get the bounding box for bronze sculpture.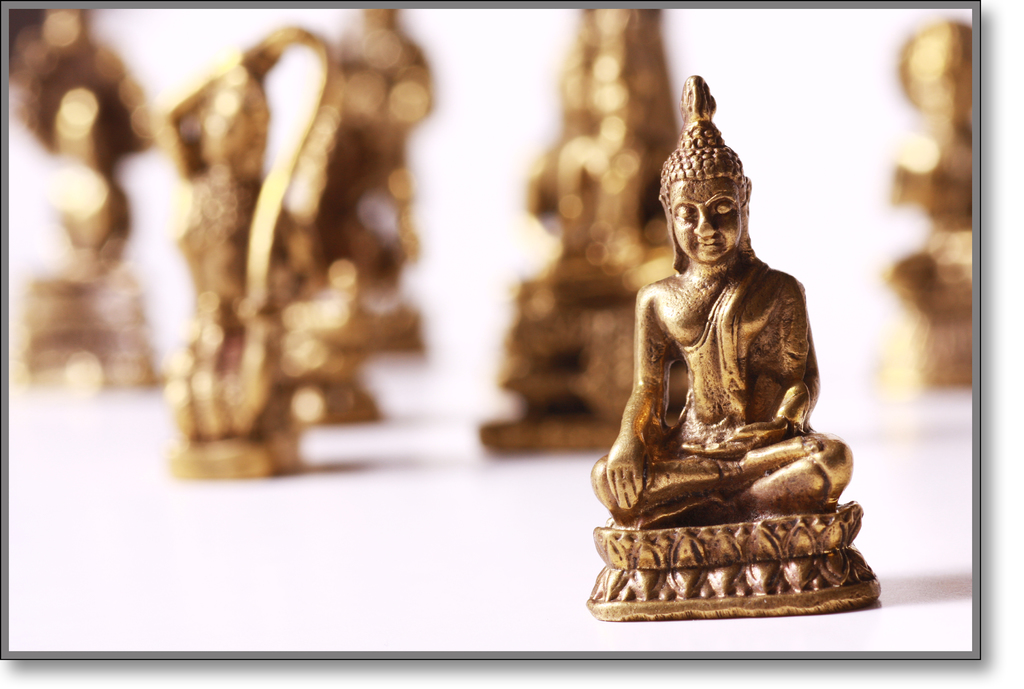
crop(178, 29, 345, 476).
